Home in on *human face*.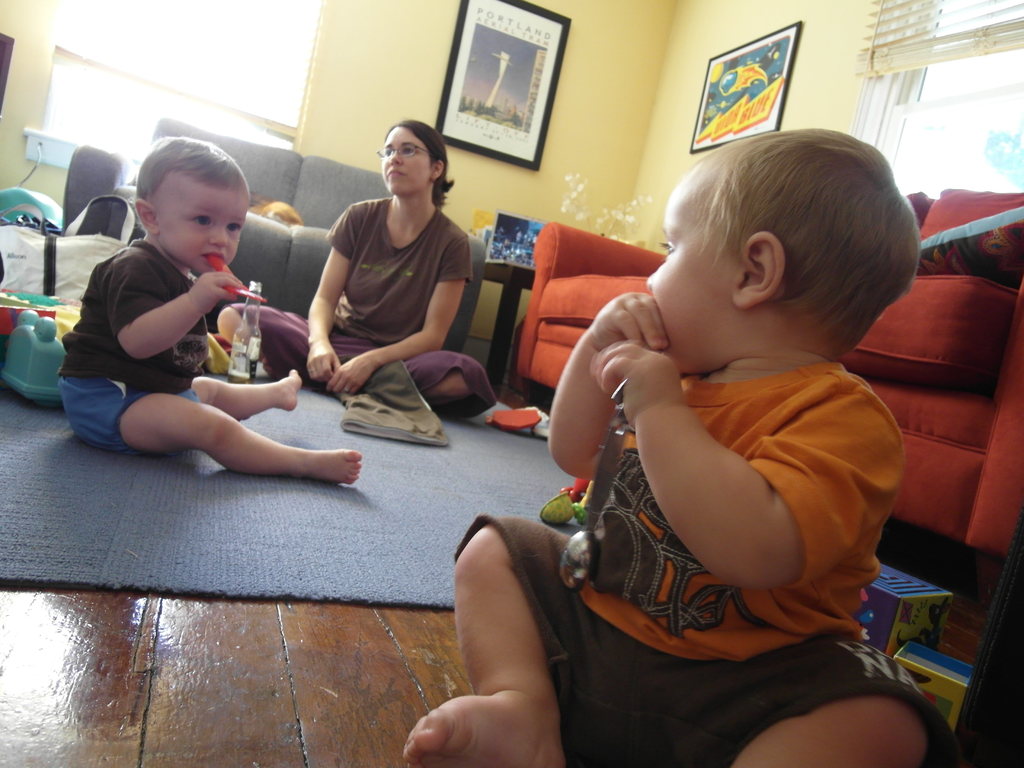
Homed in at (left=378, top=130, right=429, bottom=189).
